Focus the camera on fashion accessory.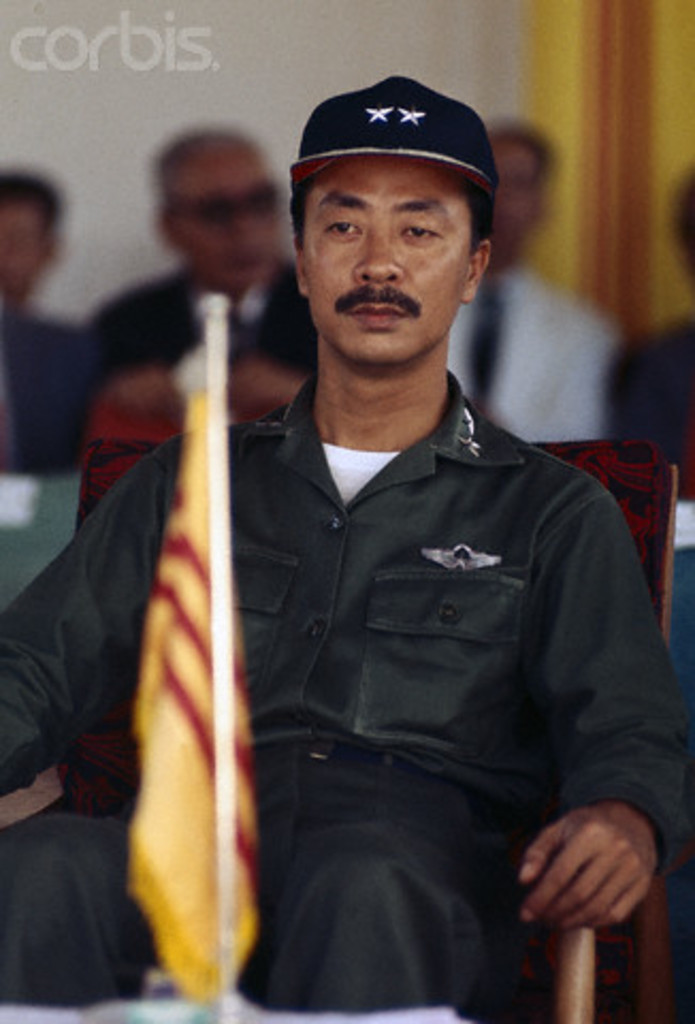
Focus region: locate(286, 75, 497, 205).
